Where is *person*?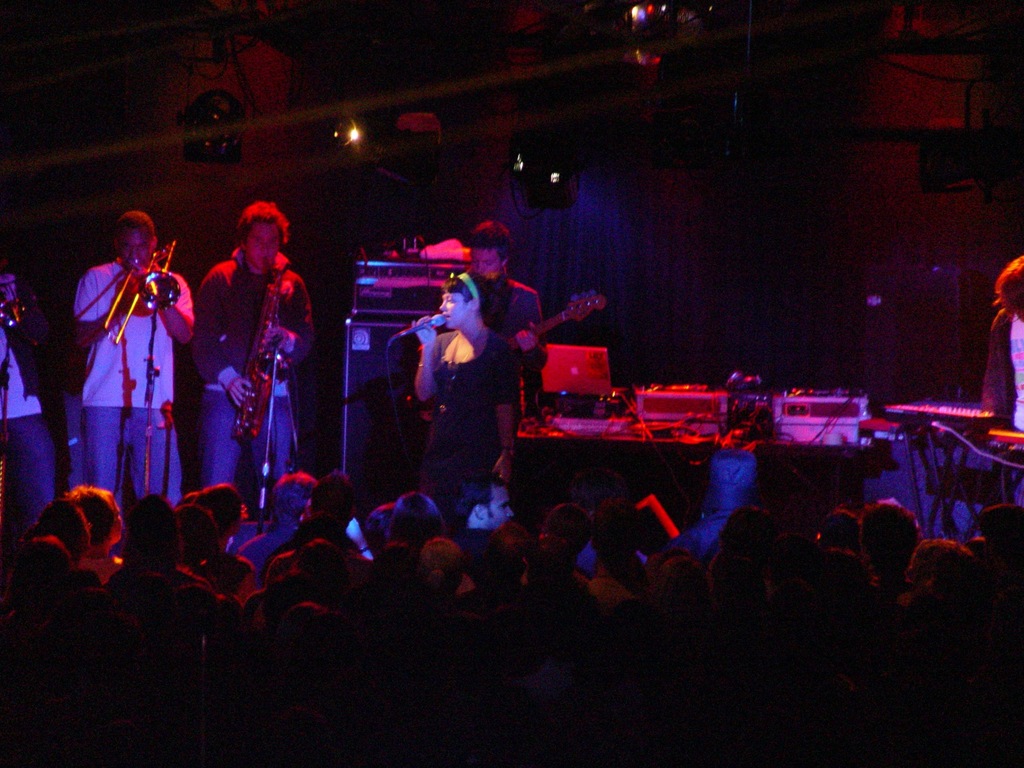
(268,534,360,626).
